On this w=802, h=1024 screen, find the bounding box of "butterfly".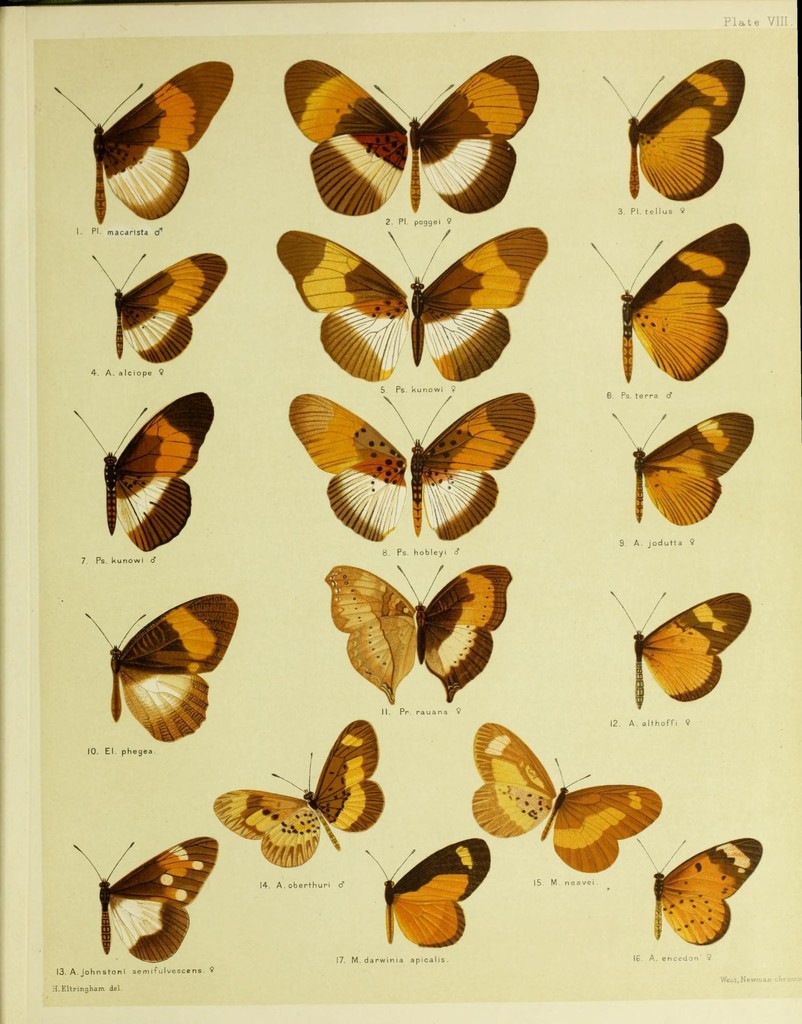
Bounding box: l=291, t=394, r=535, b=538.
